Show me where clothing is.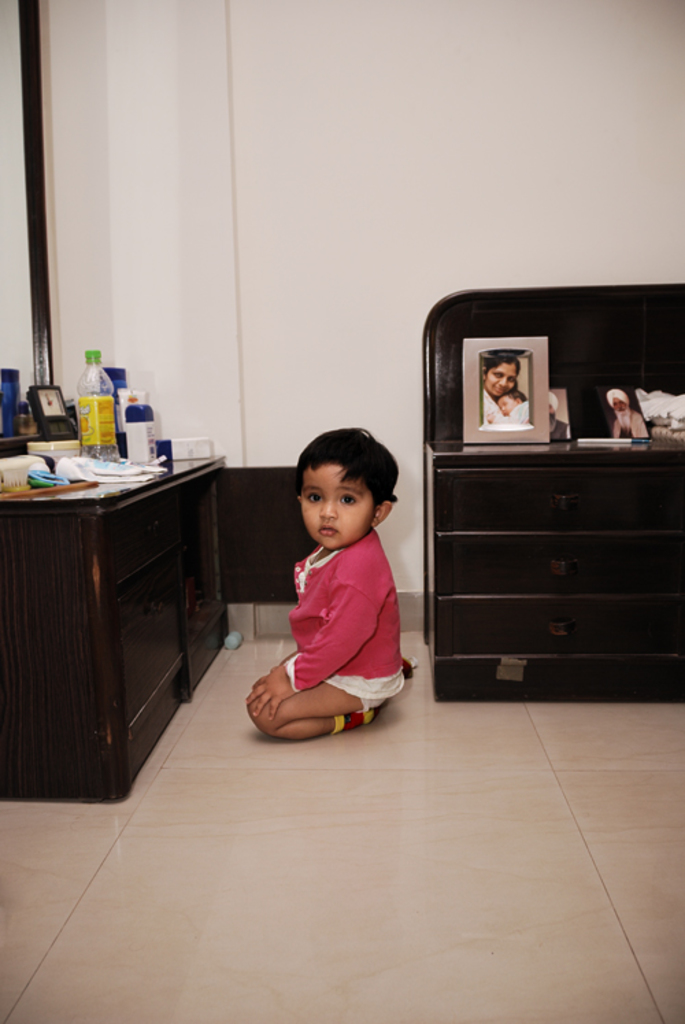
clothing is at 484:389:501:429.
